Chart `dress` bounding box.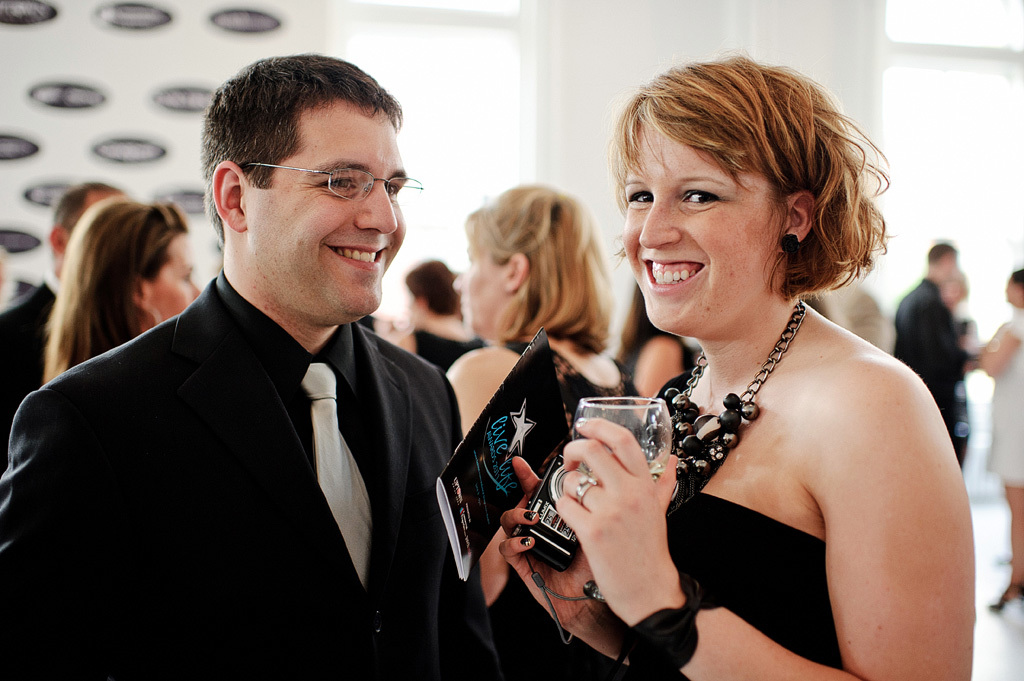
Charted: {"x1": 985, "y1": 308, "x2": 1023, "y2": 485}.
